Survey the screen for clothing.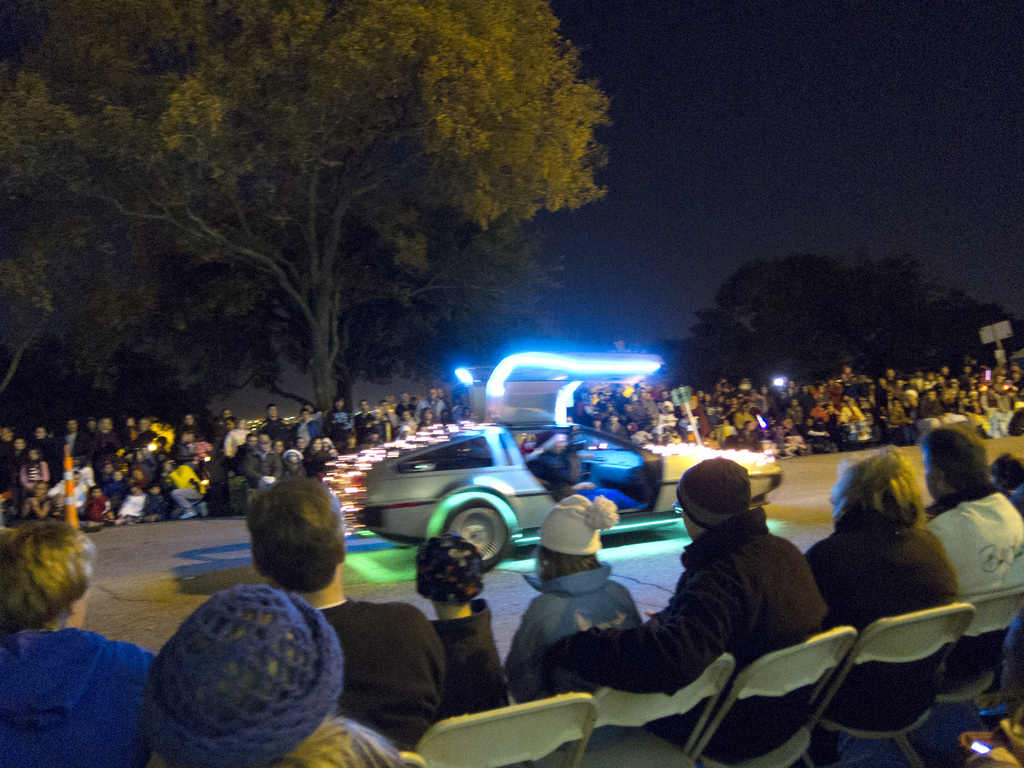
Survey found: <bbox>736, 413, 755, 426</bbox>.
